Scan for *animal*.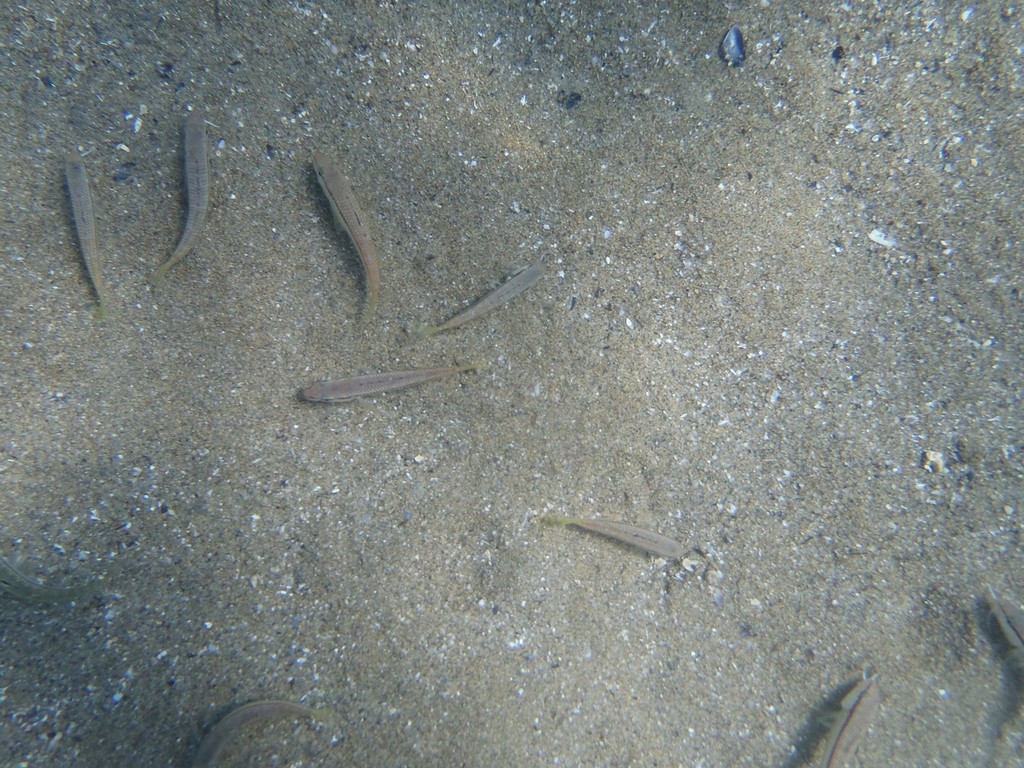
Scan result: 154:110:209:281.
